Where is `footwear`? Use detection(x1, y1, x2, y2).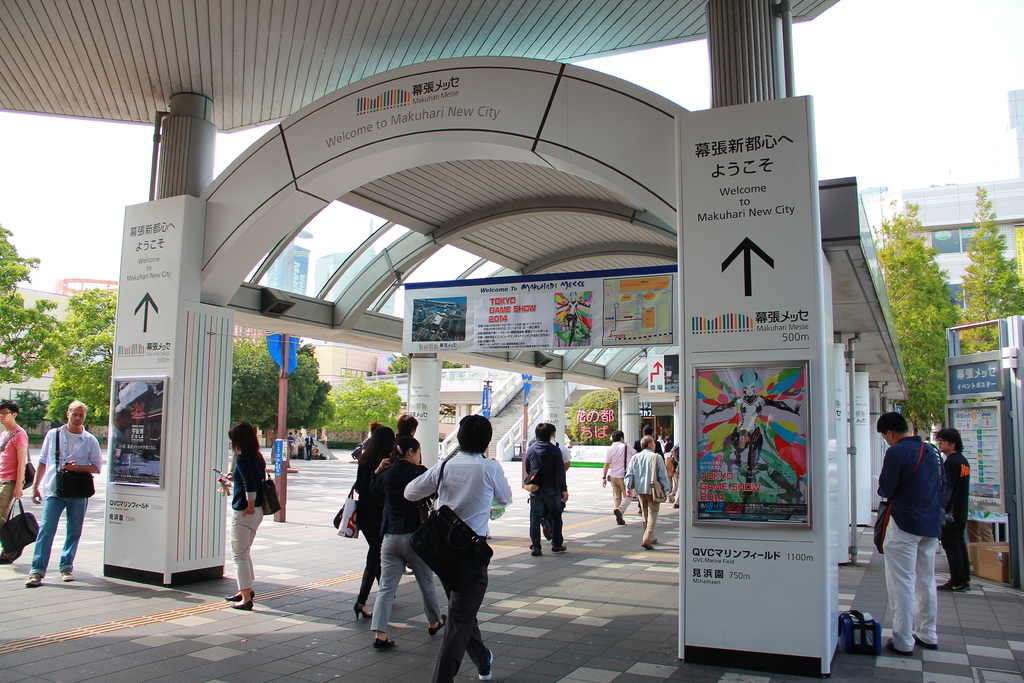
detection(479, 645, 493, 681).
